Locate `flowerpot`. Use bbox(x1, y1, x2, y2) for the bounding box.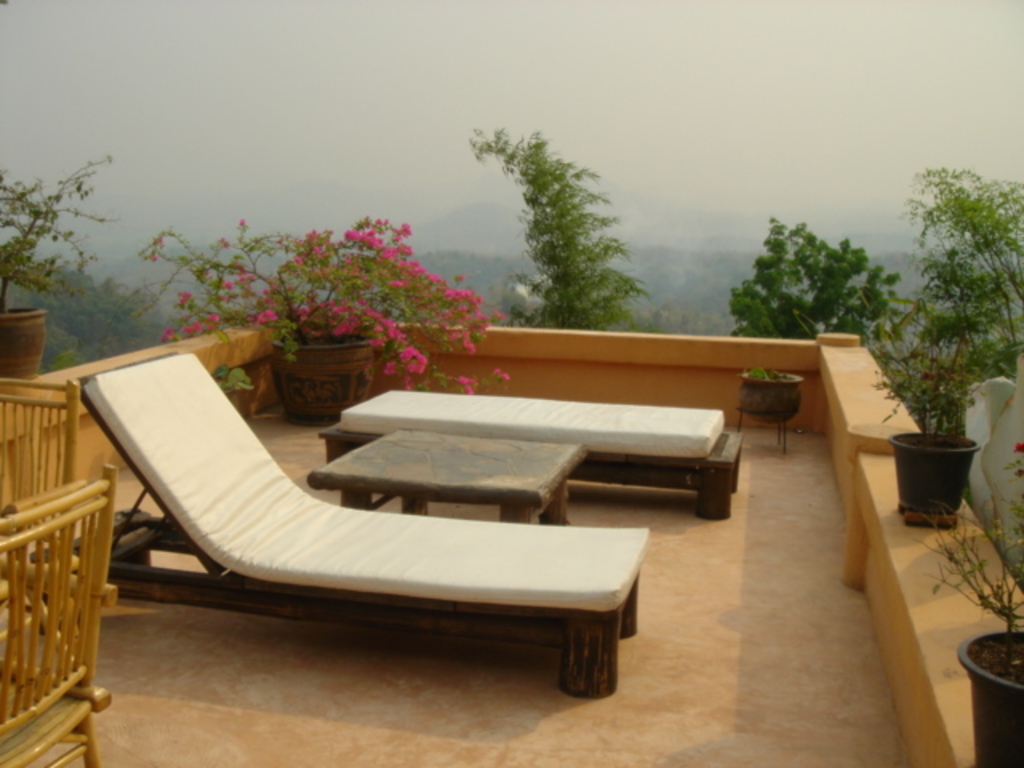
bbox(955, 622, 1022, 766).
